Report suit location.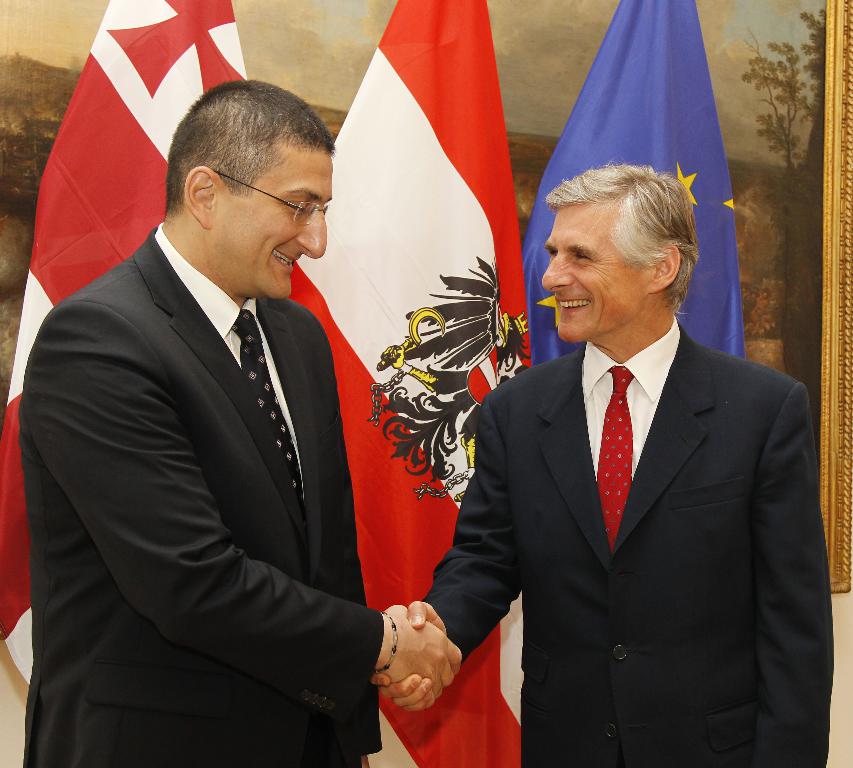
Report: (445, 197, 831, 766).
